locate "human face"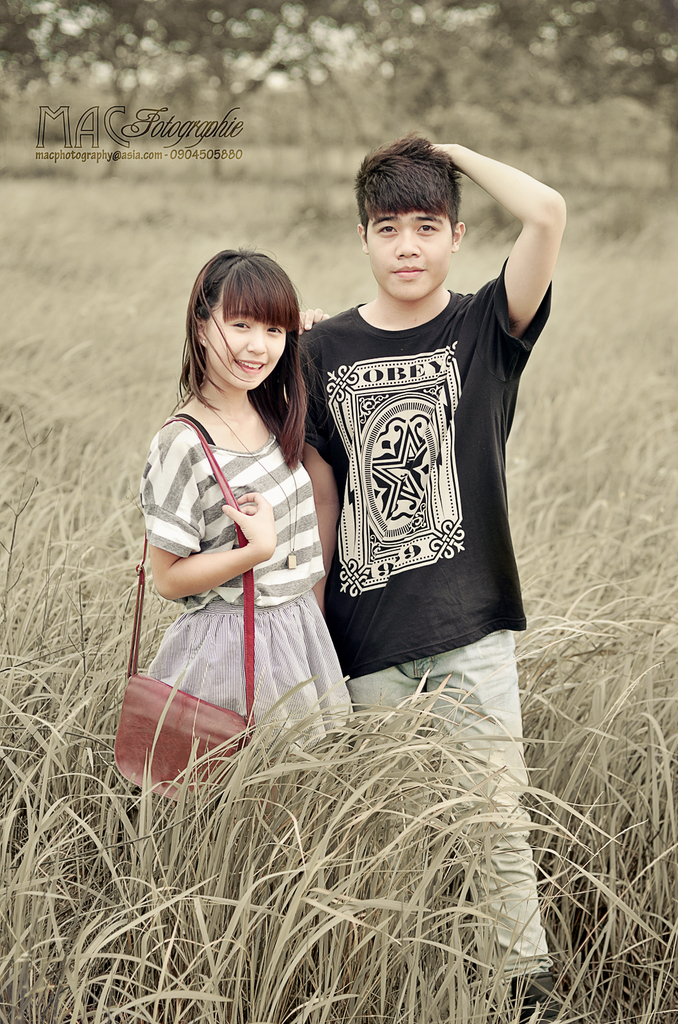
l=364, t=206, r=453, b=302
